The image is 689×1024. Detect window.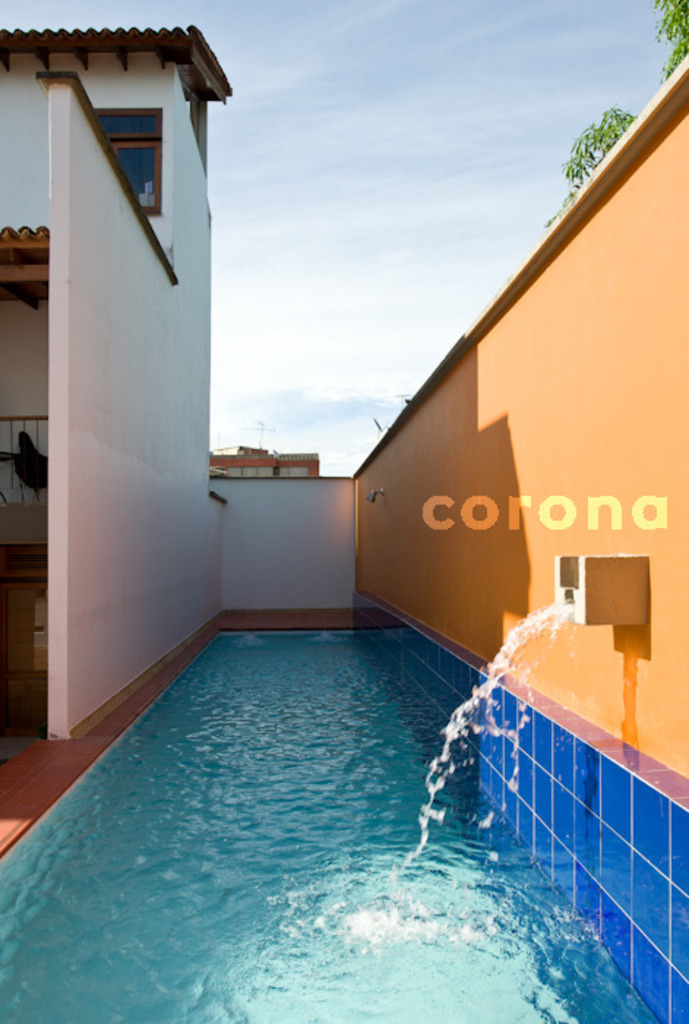
Detection: [82,102,164,217].
